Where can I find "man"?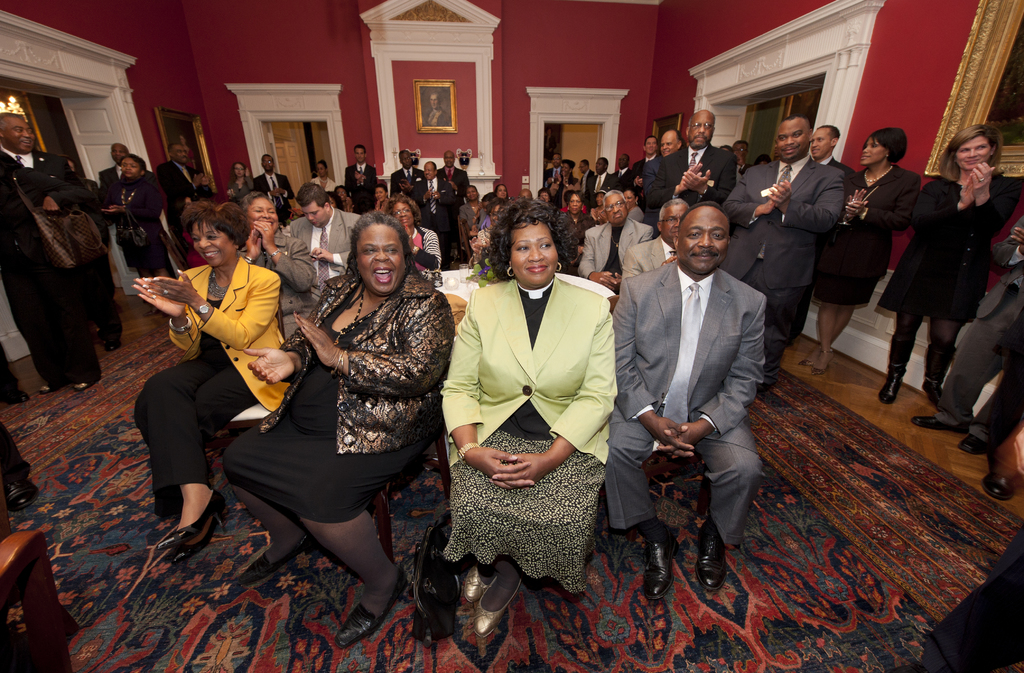
You can find it at [left=159, top=145, right=209, bottom=248].
